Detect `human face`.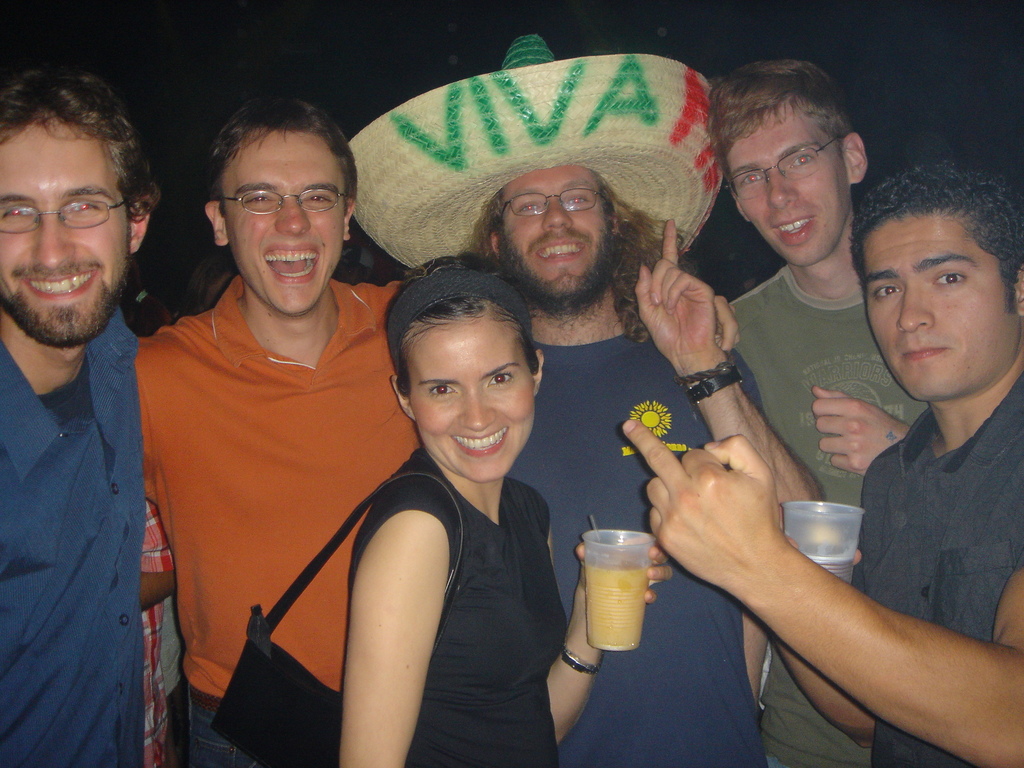
Detected at detection(408, 308, 540, 483).
